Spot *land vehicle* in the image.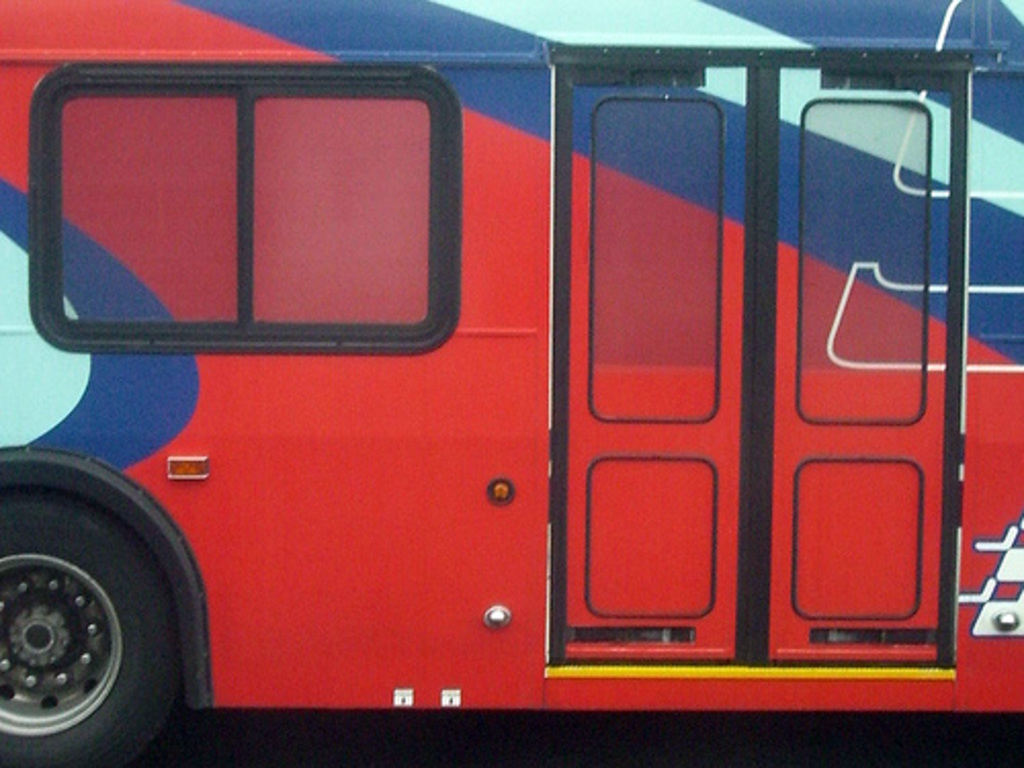
*land vehicle* found at box(8, 0, 999, 729).
